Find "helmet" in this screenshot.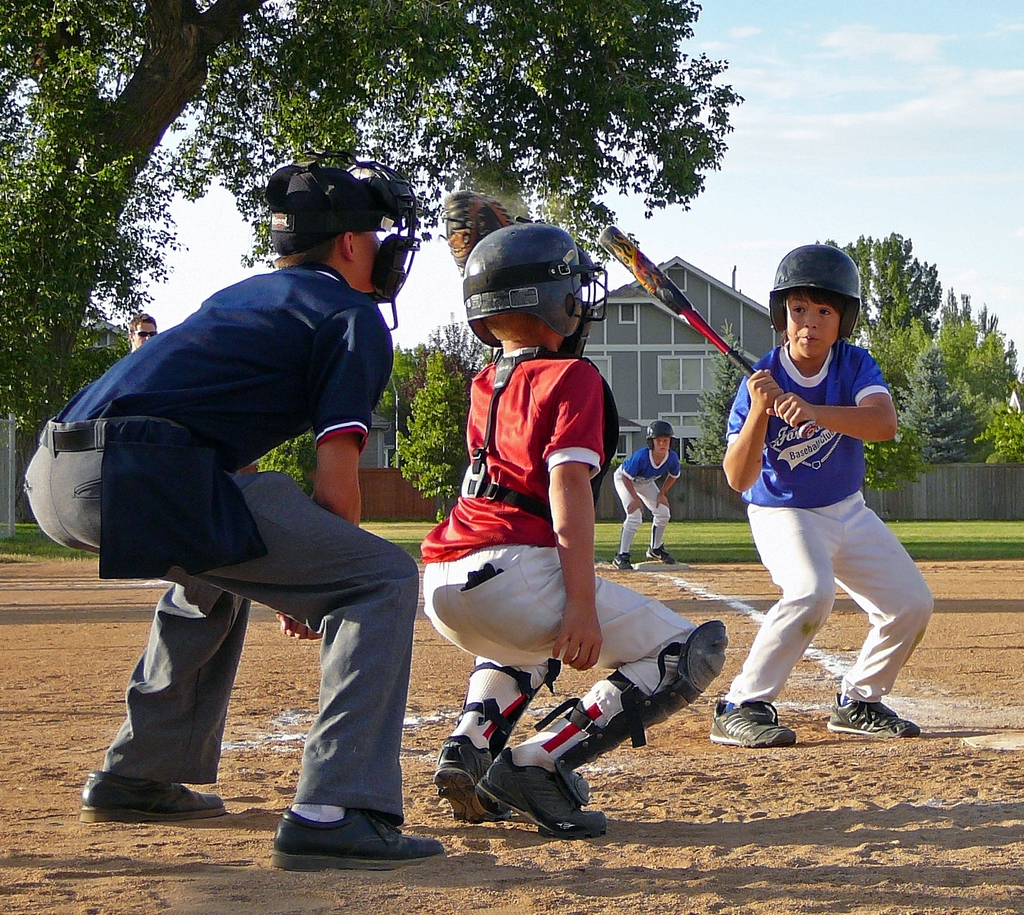
The bounding box for "helmet" is region(635, 412, 671, 449).
